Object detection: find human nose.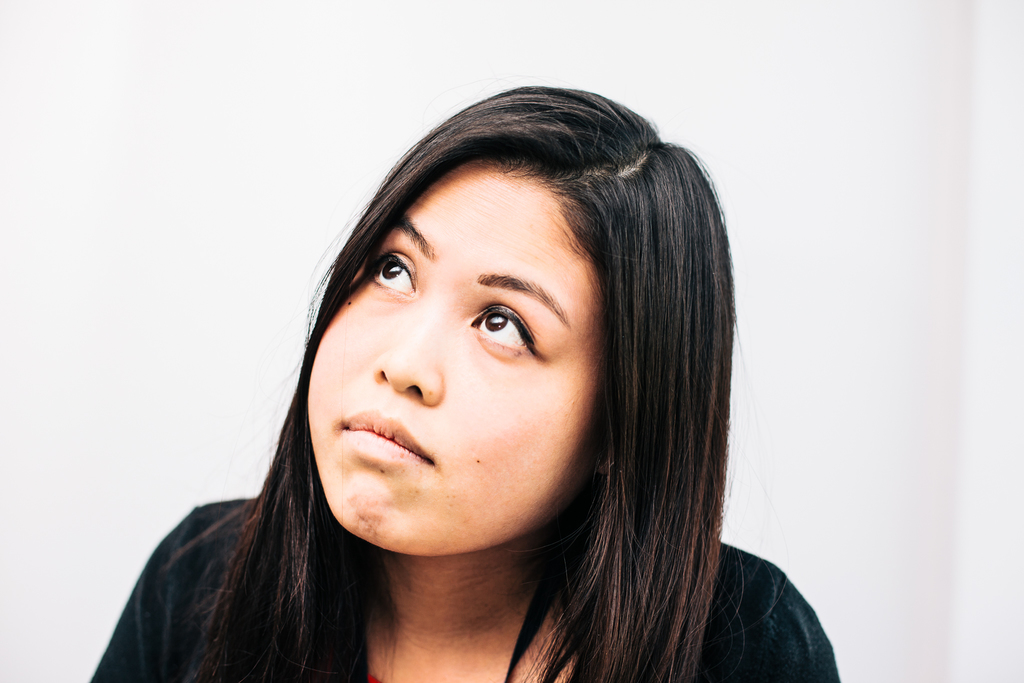
x1=368 y1=289 x2=447 y2=406.
